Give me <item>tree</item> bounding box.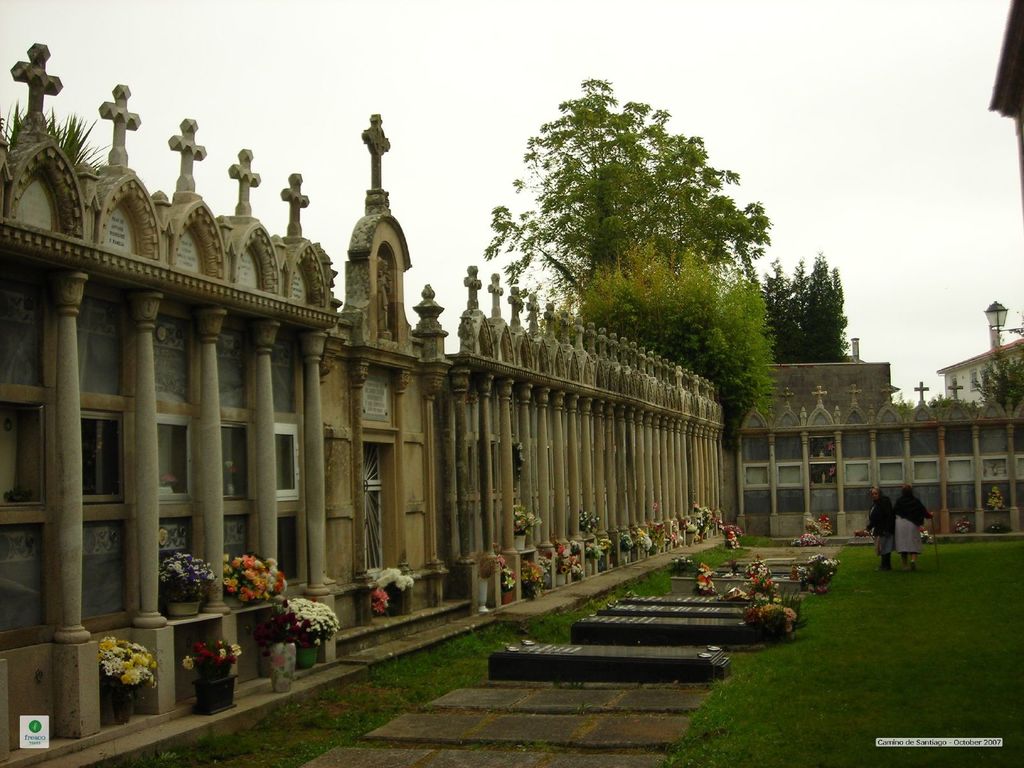
bbox=(969, 327, 1023, 405).
